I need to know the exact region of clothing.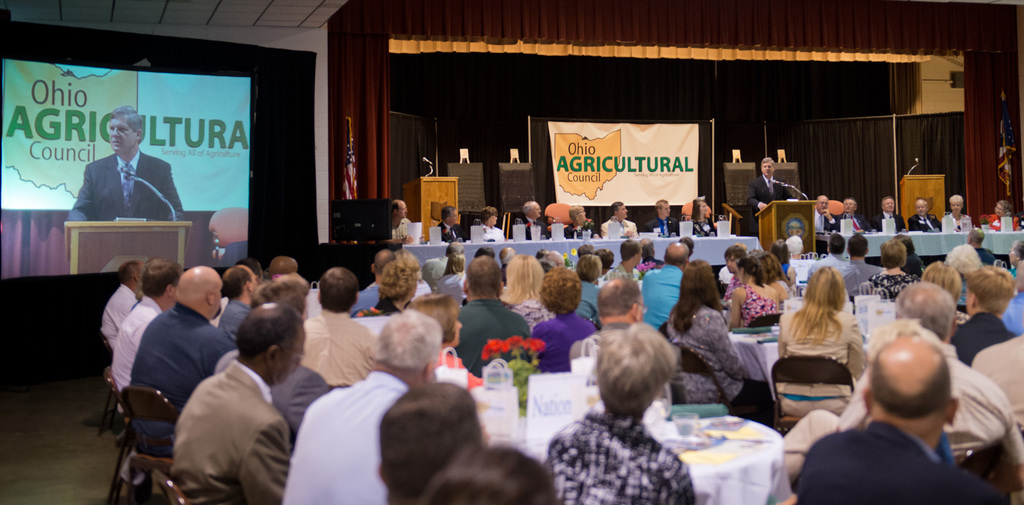
Region: pyautogui.locateOnScreen(905, 212, 942, 232).
